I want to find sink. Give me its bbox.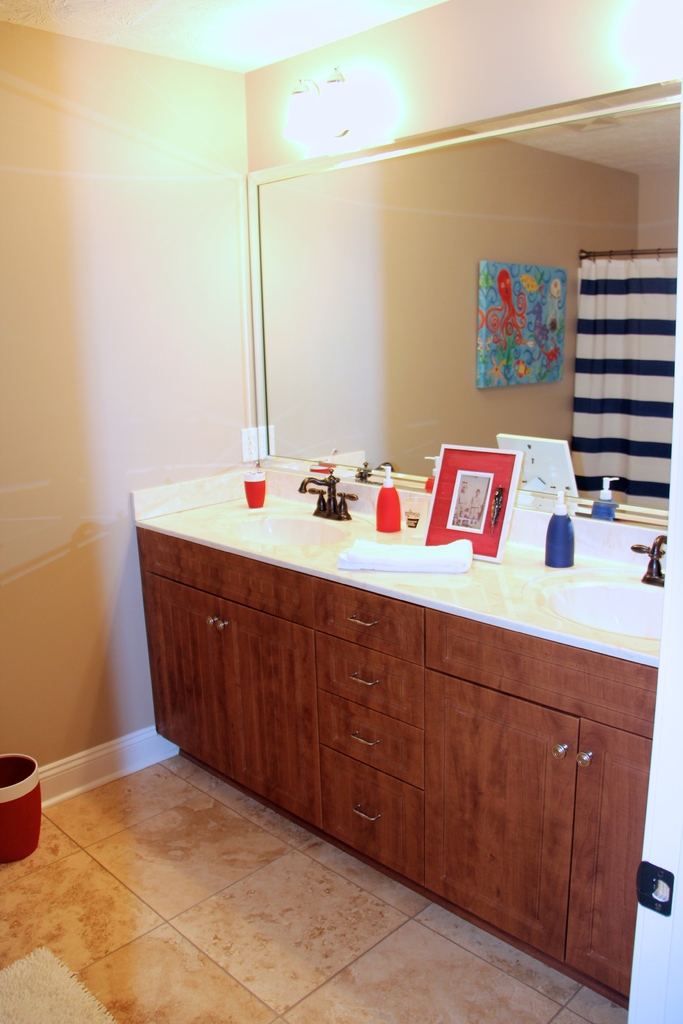
552 534 666 643.
